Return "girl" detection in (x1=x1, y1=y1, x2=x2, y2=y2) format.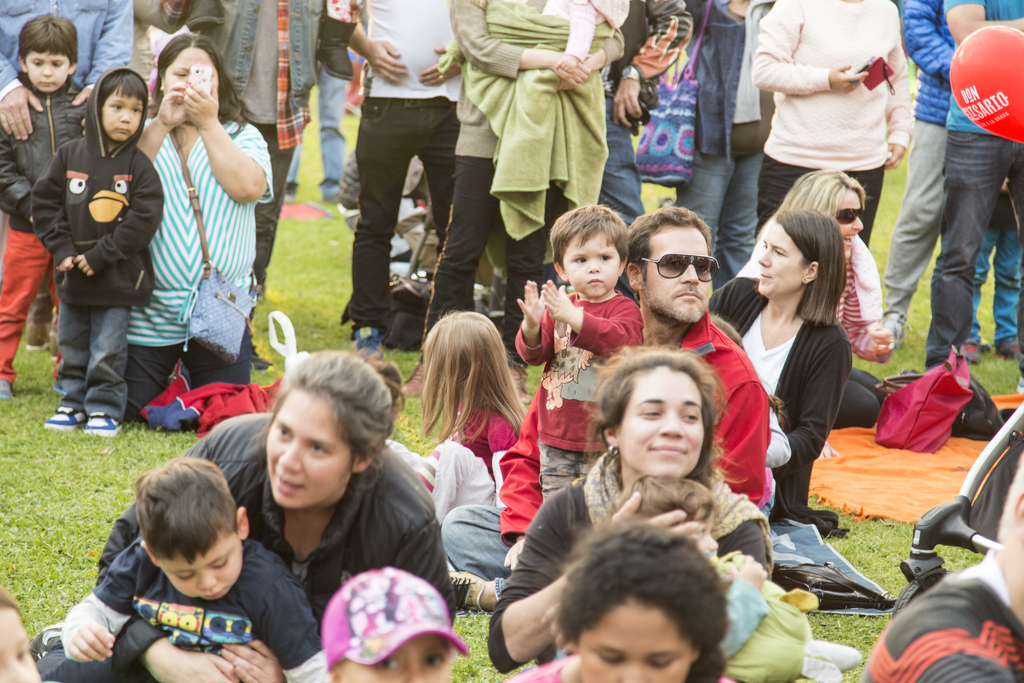
(x1=380, y1=306, x2=533, y2=525).
